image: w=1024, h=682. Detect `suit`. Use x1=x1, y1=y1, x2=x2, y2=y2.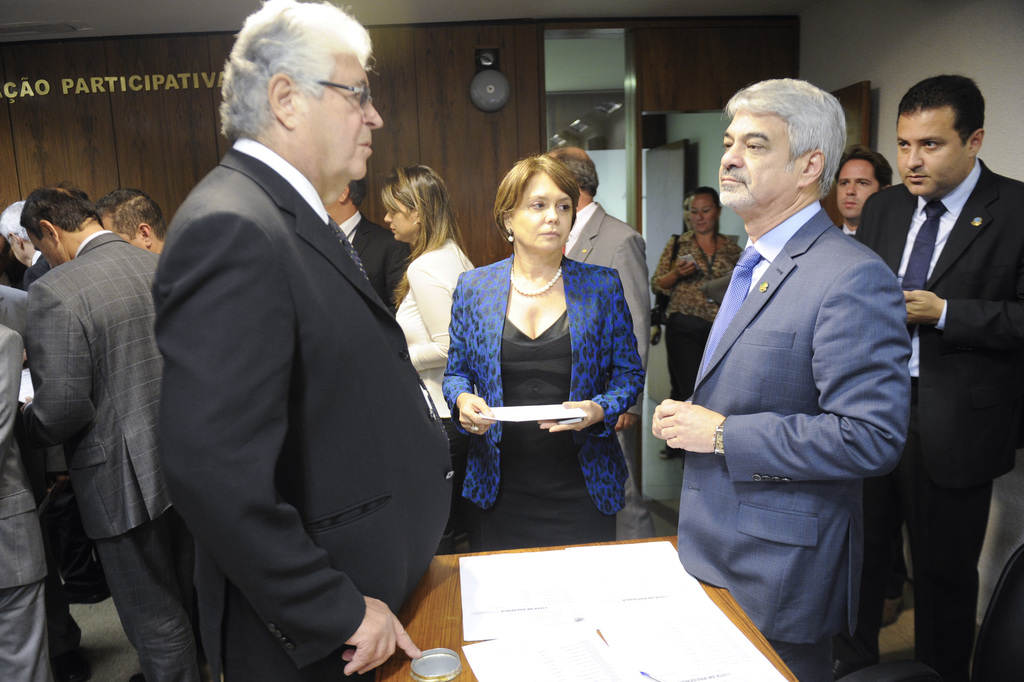
x1=19, y1=231, x2=193, y2=681.
